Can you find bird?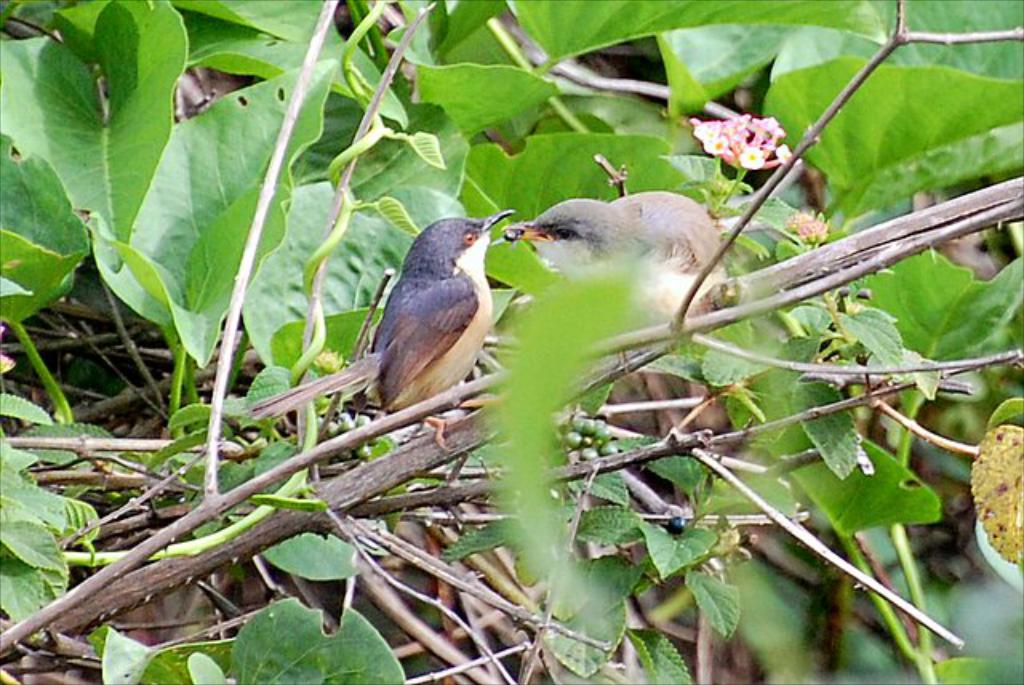
Yes, bounding box: [x1=238, y1=206, x2=520, y2=464].
